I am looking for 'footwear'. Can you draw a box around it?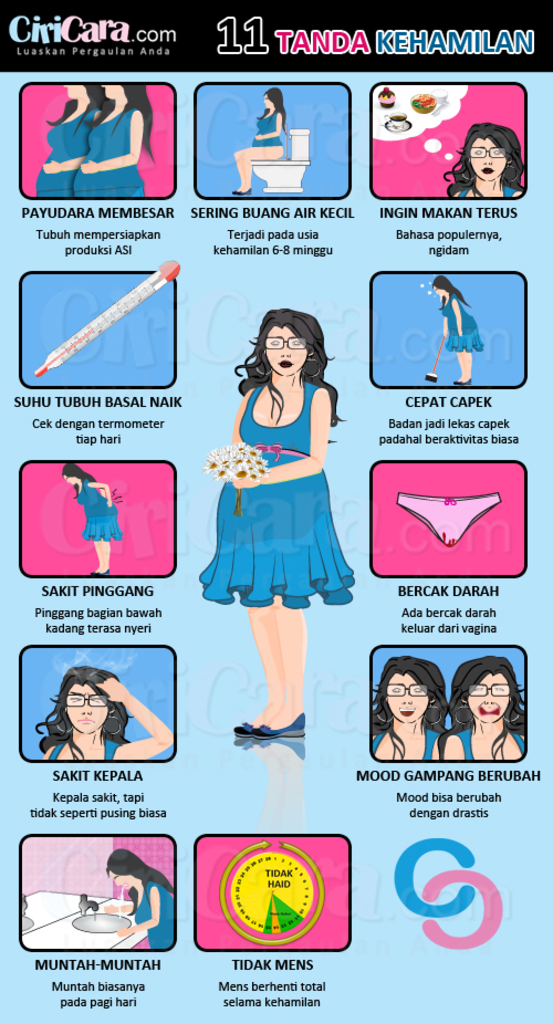
Sure, the bounding box is detection(230, 711, 276, 736).
